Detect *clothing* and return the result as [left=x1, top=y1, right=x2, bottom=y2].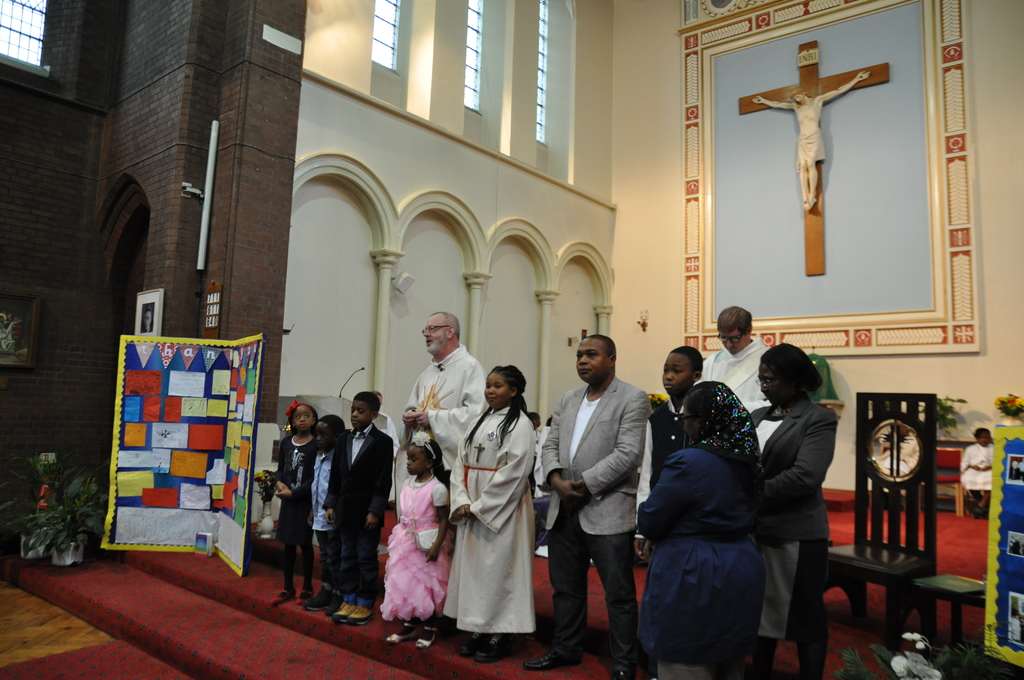
[left=541, top=374, right=640, bottom=676].
